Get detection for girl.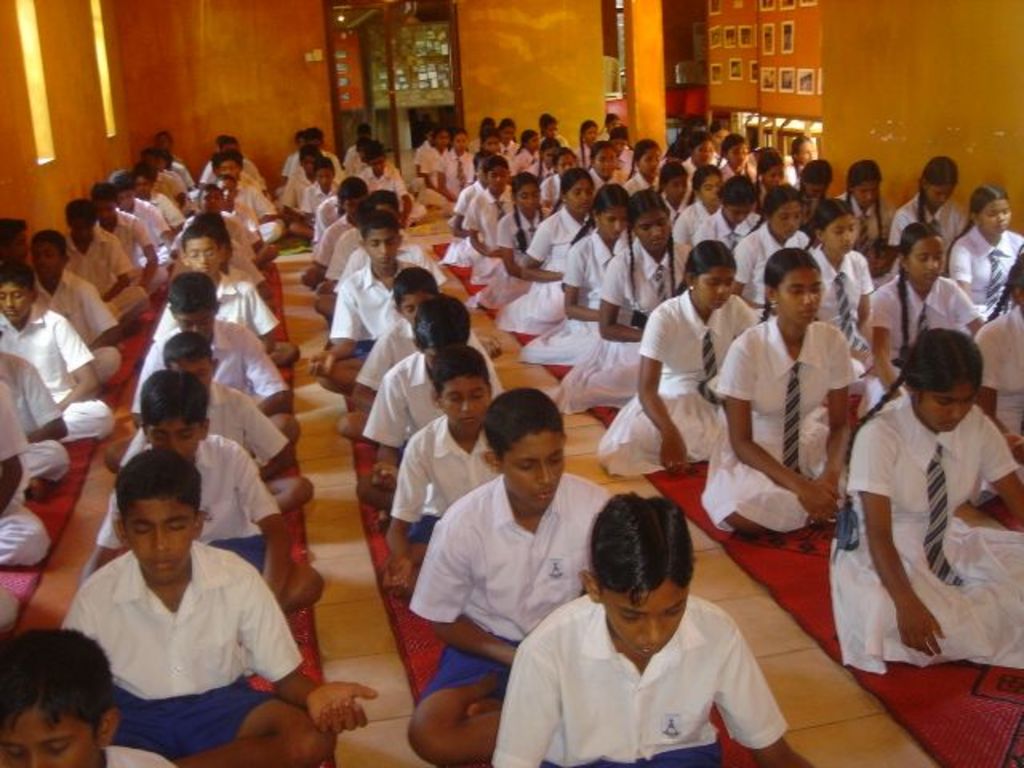
Detection: Rect(829, 322, 1022, 675).
